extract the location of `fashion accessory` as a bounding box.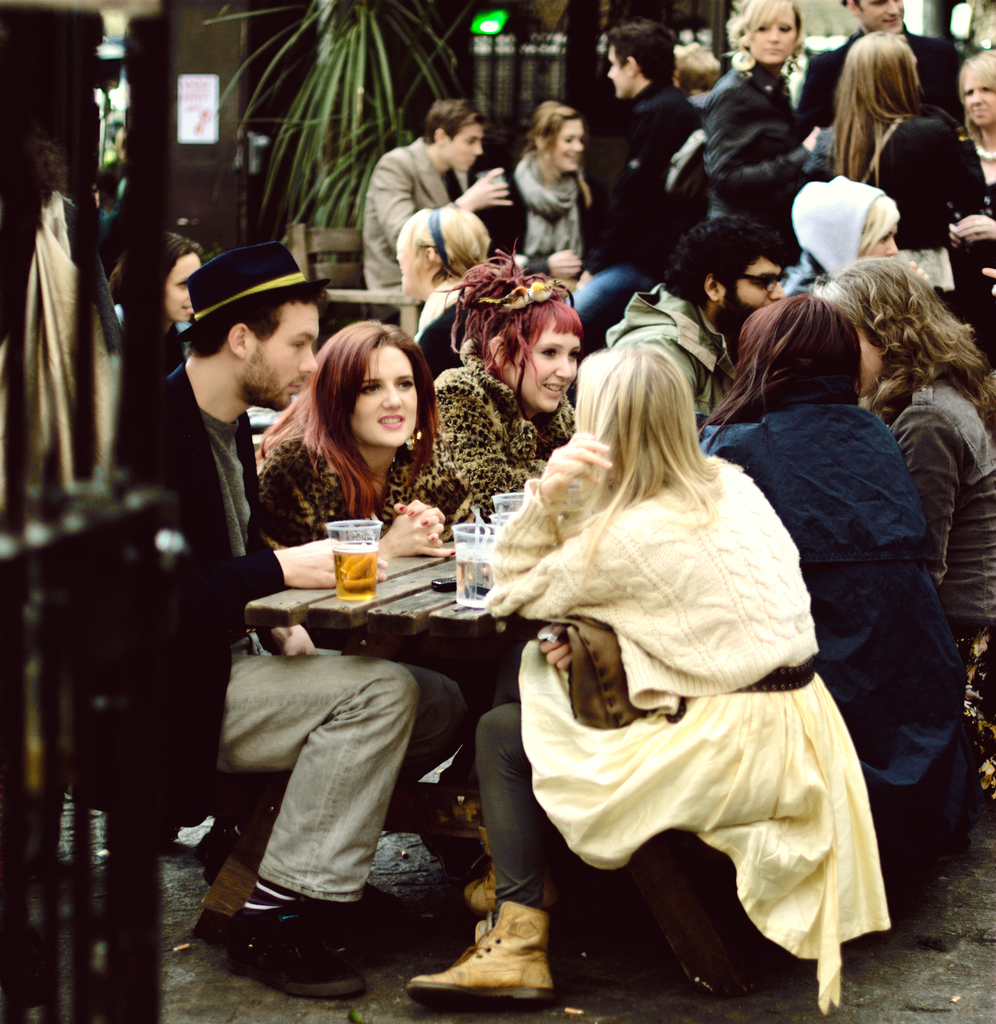
rect(228, 916, 364, 1007).
